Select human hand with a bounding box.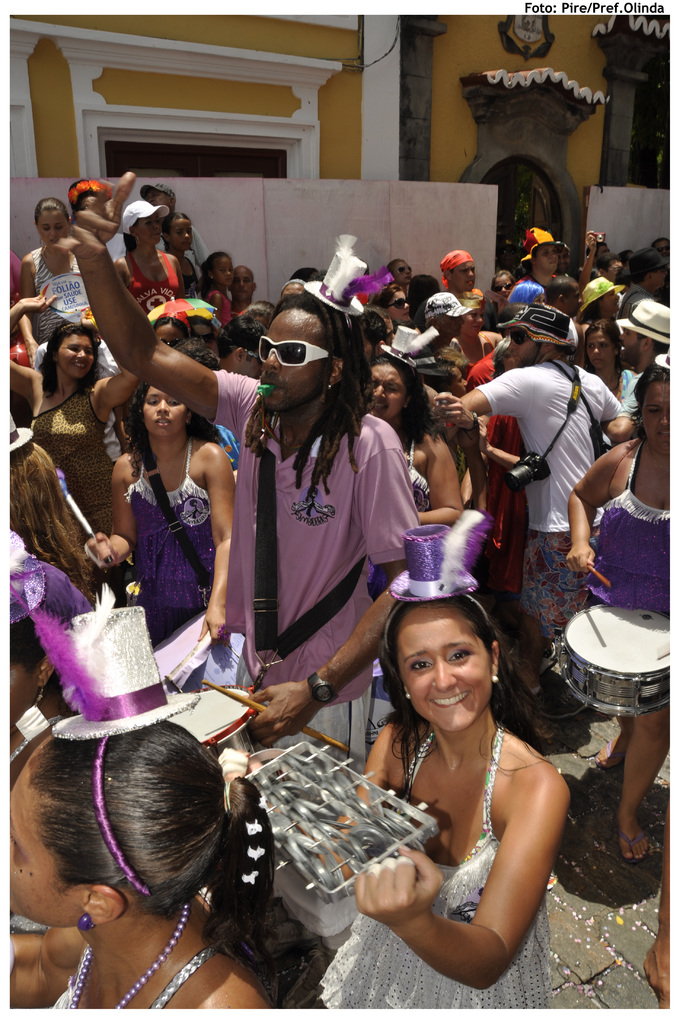
bbox=[26, 339, 42, 372].
